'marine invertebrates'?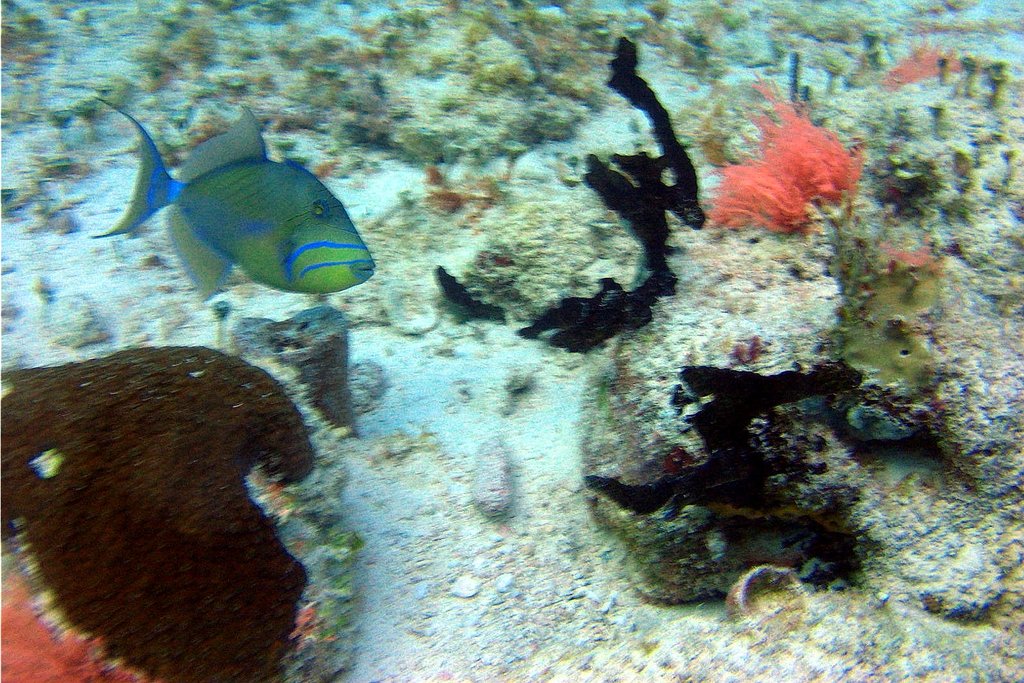
(left=87, top=102, right=363, bottom=303)
